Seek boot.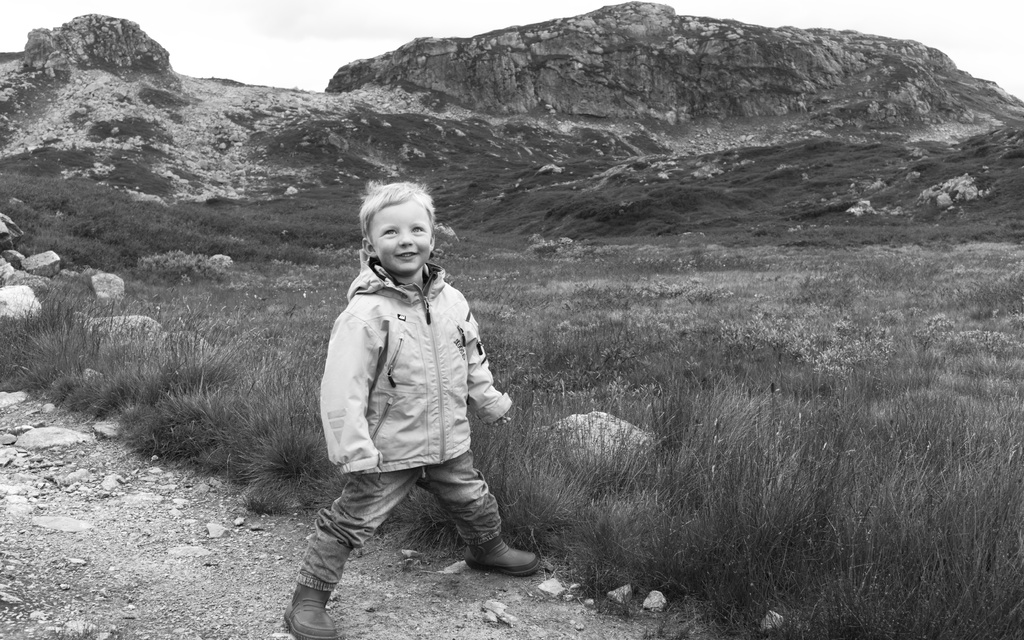
bbox=(460, 493, 541, 569).
